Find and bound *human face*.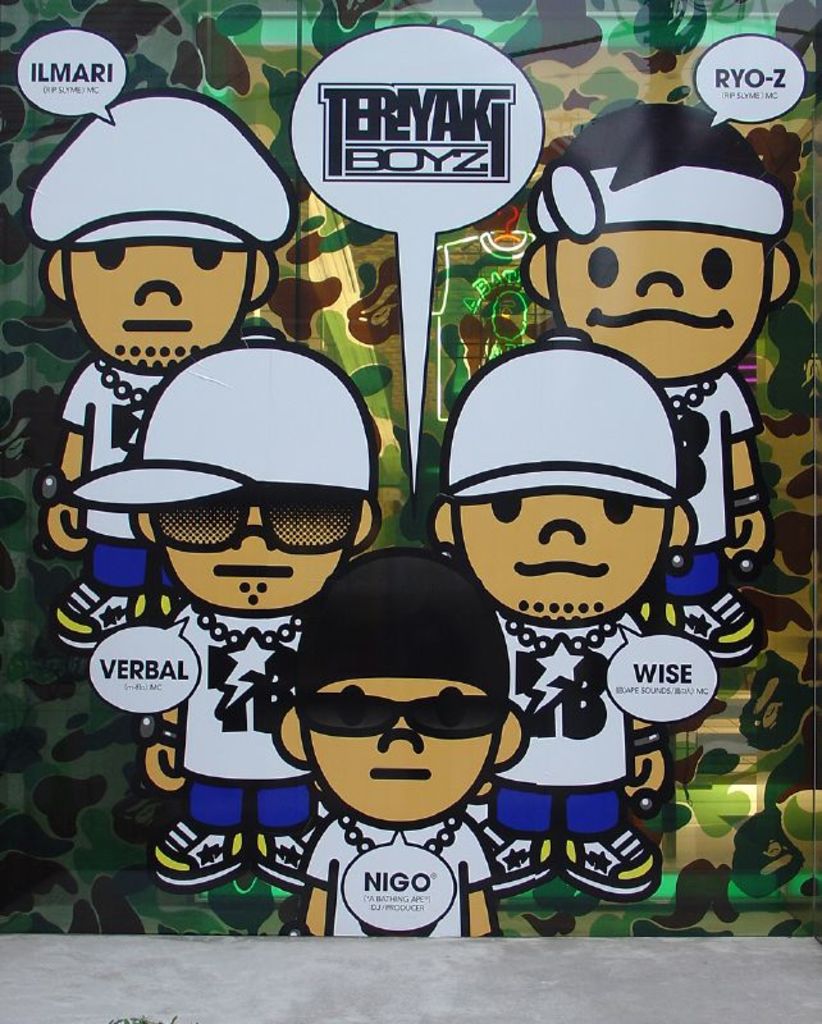
Bound: [551, 230, 768, 384].
